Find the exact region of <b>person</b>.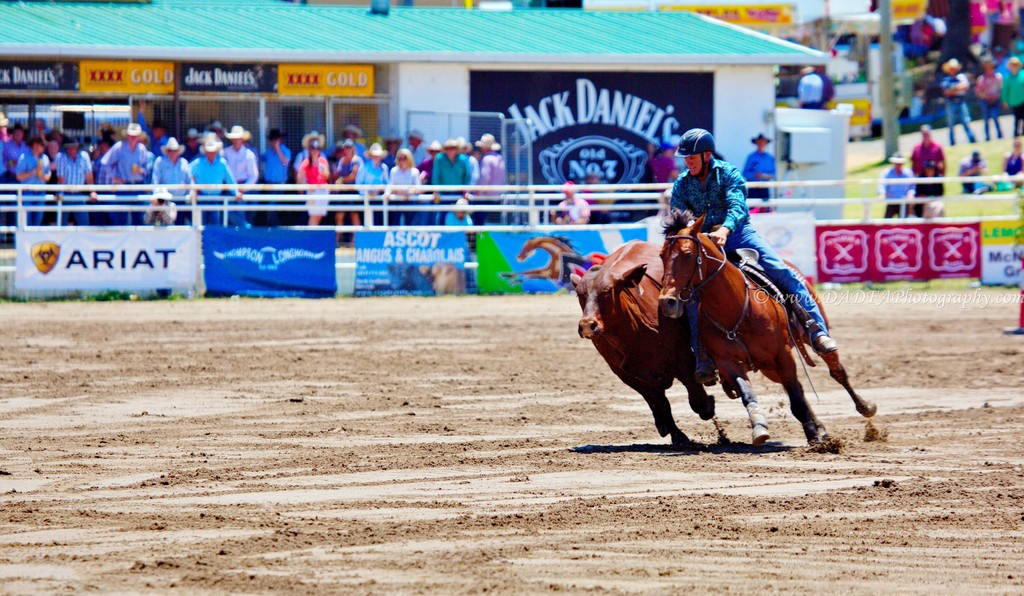
Exact region: <bbox>961, 147, 988, 197</bbox>.
